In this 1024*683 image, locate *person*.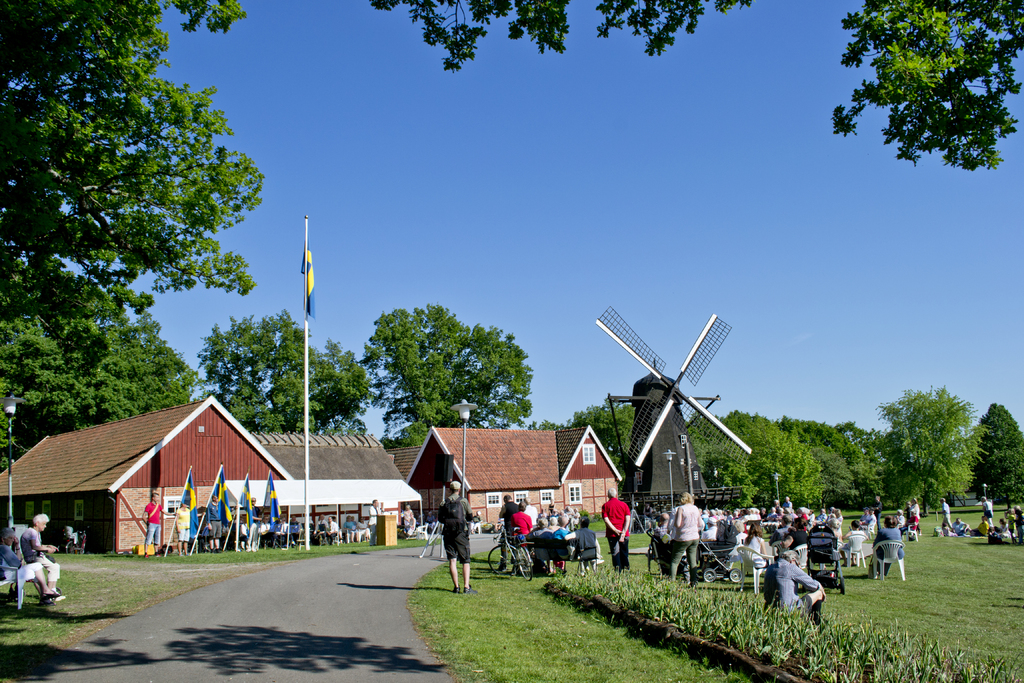
Bounding box: [532,518,553,576].
